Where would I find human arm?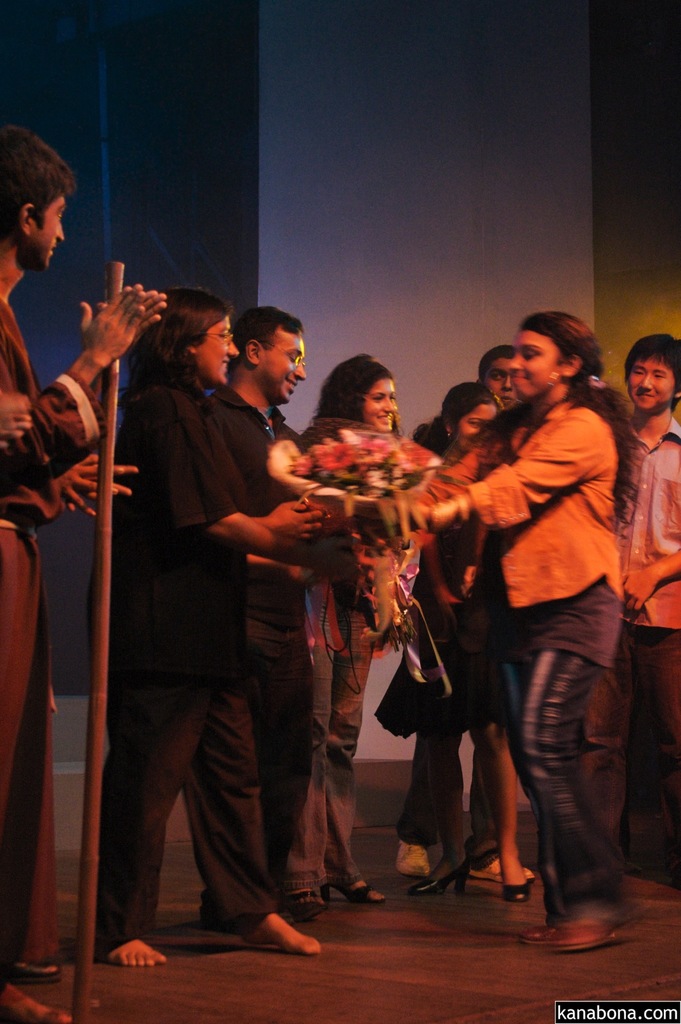
At (365,419,518,538).
